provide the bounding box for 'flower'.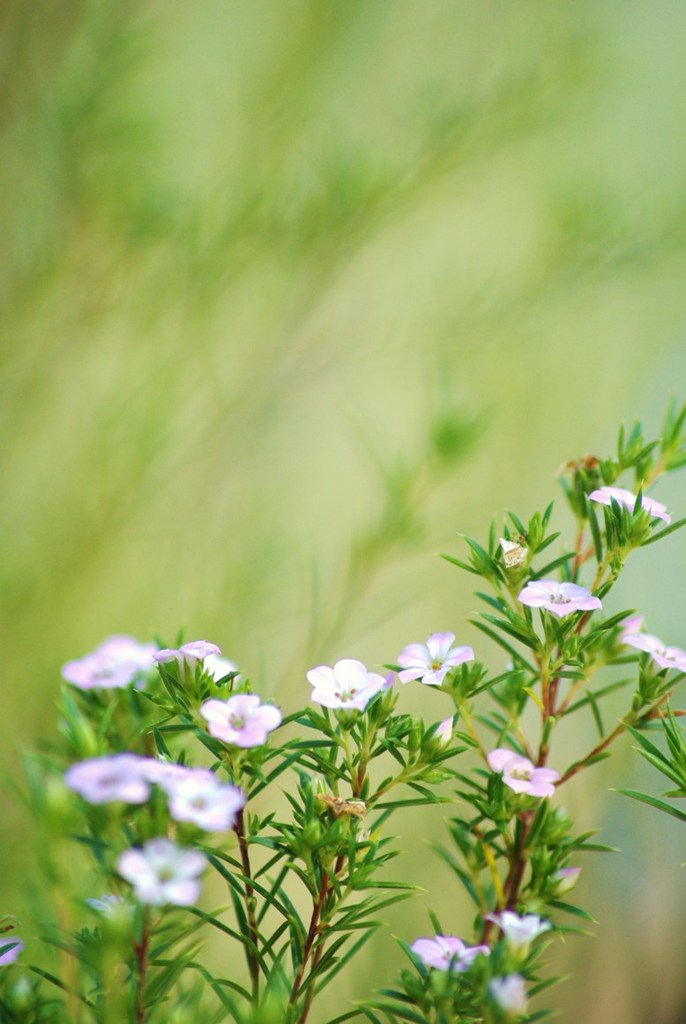
<bbox>497, 534, 532, 573</bbox>.
